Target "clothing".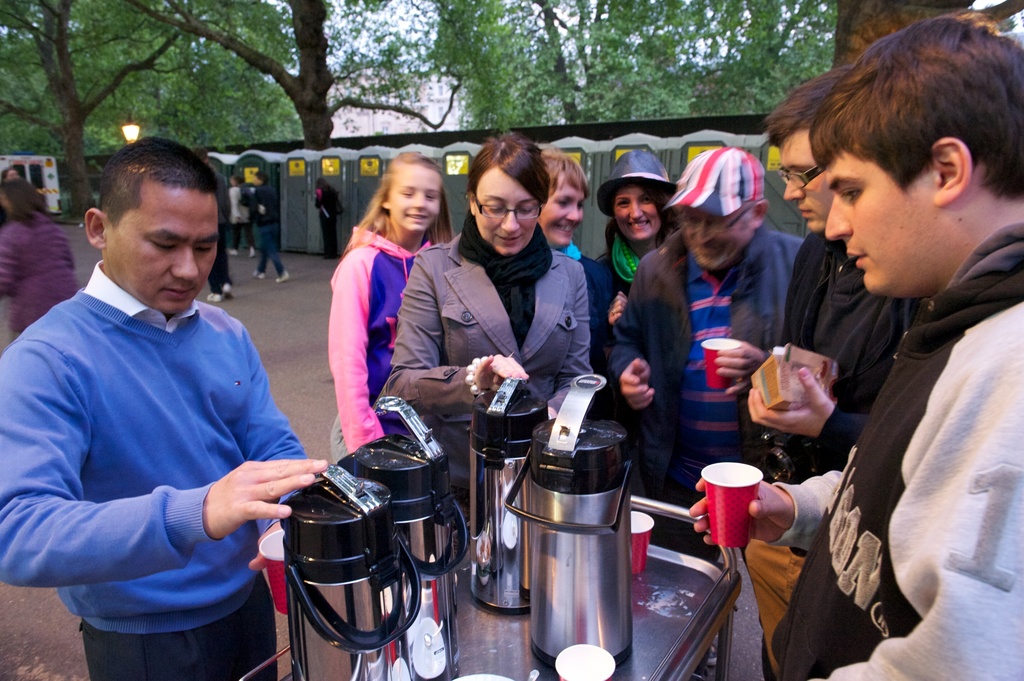
Target region: x1=385, y1=213, x2=603, y2=515.
